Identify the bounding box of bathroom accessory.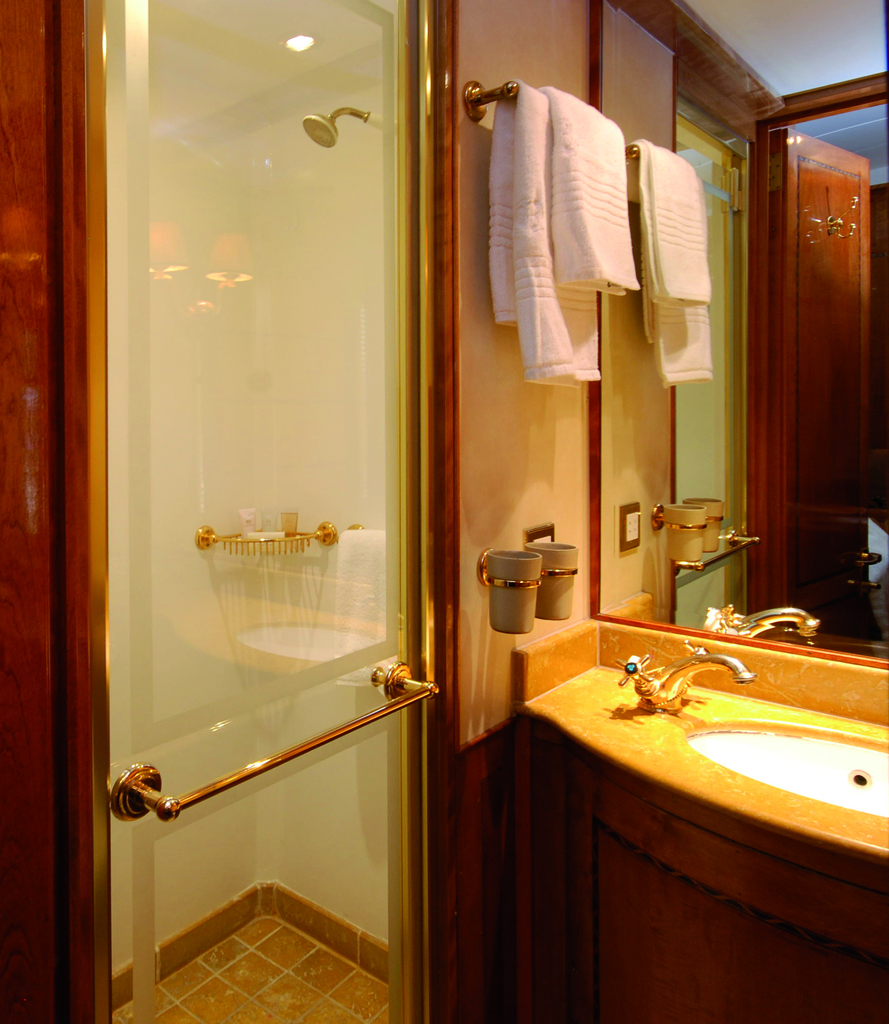
(195, 522, 337, 556).
